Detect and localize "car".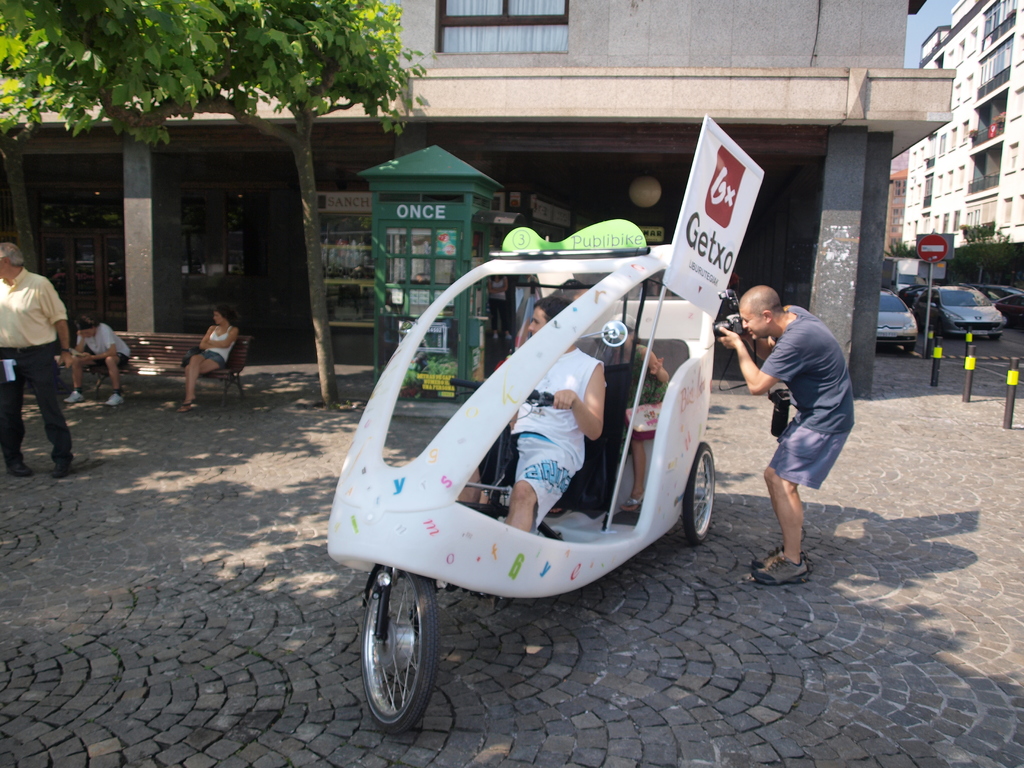
Localized at pyautogui.locateOnScreen(919, 284, 1006, 341).
